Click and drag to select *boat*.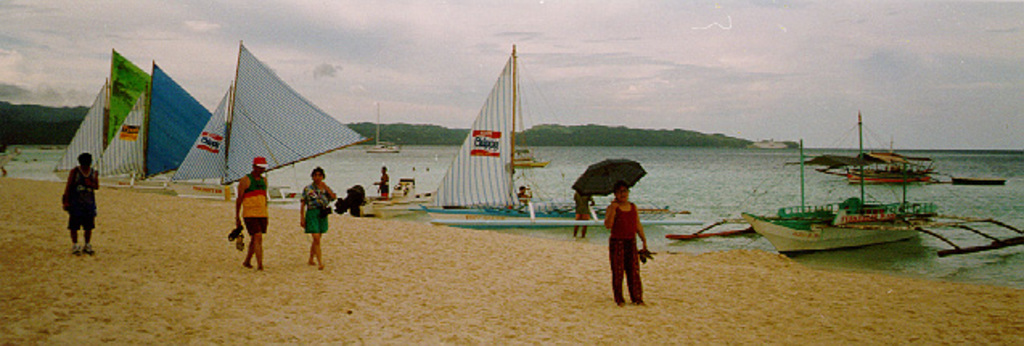
Selection: 412:43:693:229.
